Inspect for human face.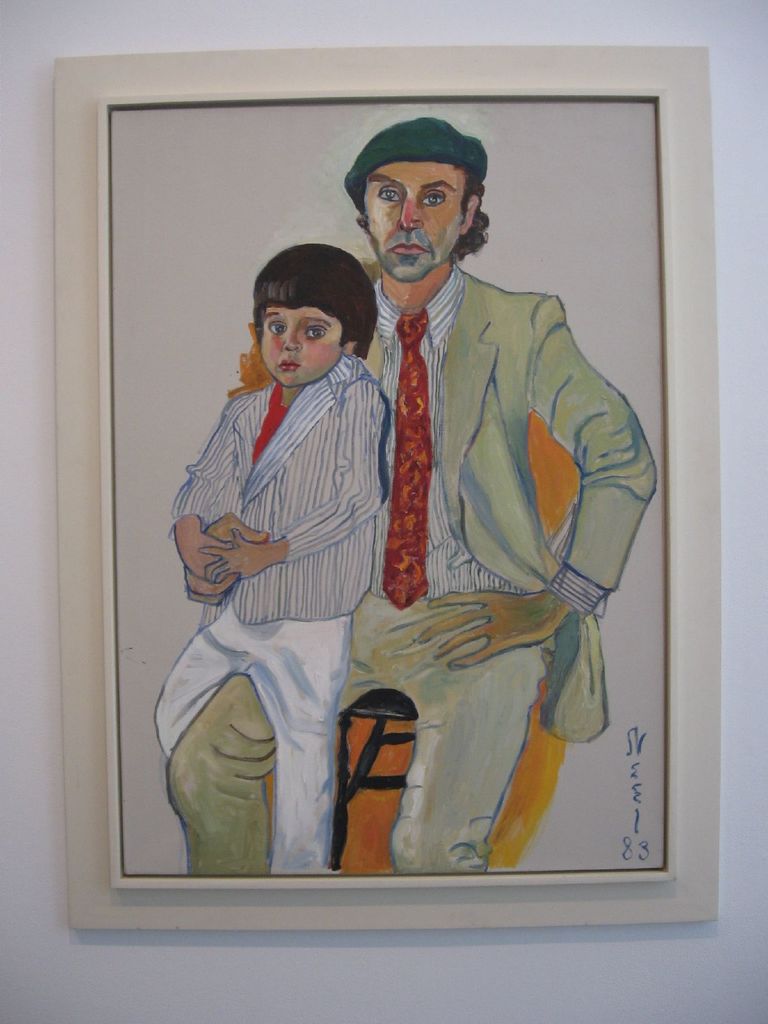
Inspection: pyautogui.locateOnScreen(258, 309, 342, 386).
